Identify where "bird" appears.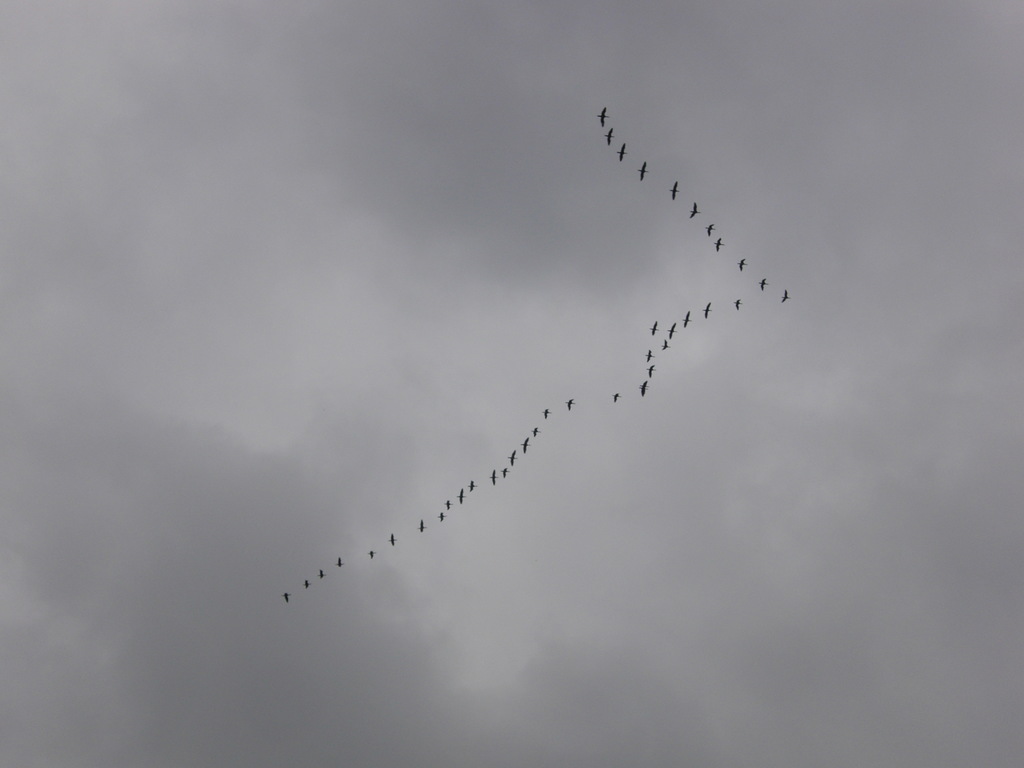
Appears at {"x1": 683, "y1": 310, "x2": 692, "y2": 329}.
